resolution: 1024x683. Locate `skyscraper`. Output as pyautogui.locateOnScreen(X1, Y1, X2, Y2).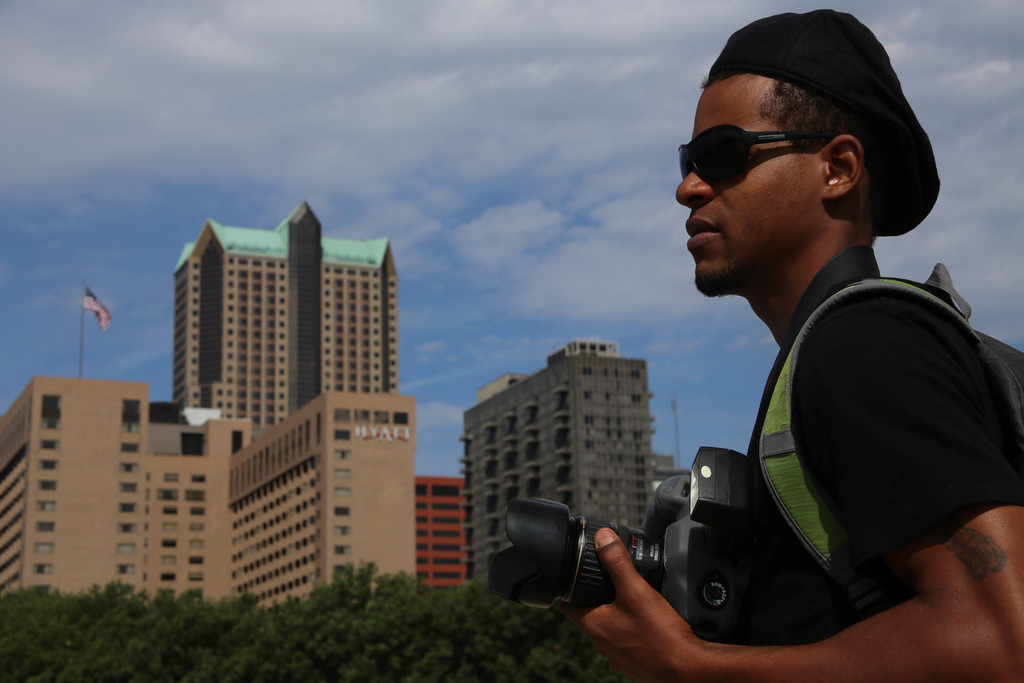
pyautogui.locateOnScreen(122, 200, 435, 587).
